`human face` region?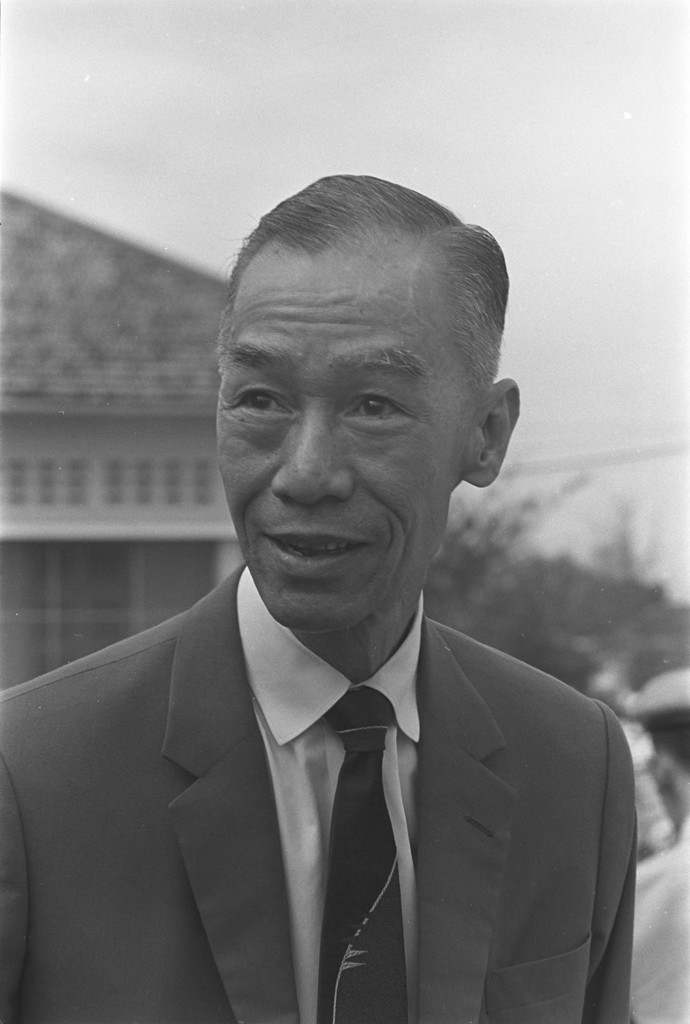
rect(209, 249, 470, 644)
